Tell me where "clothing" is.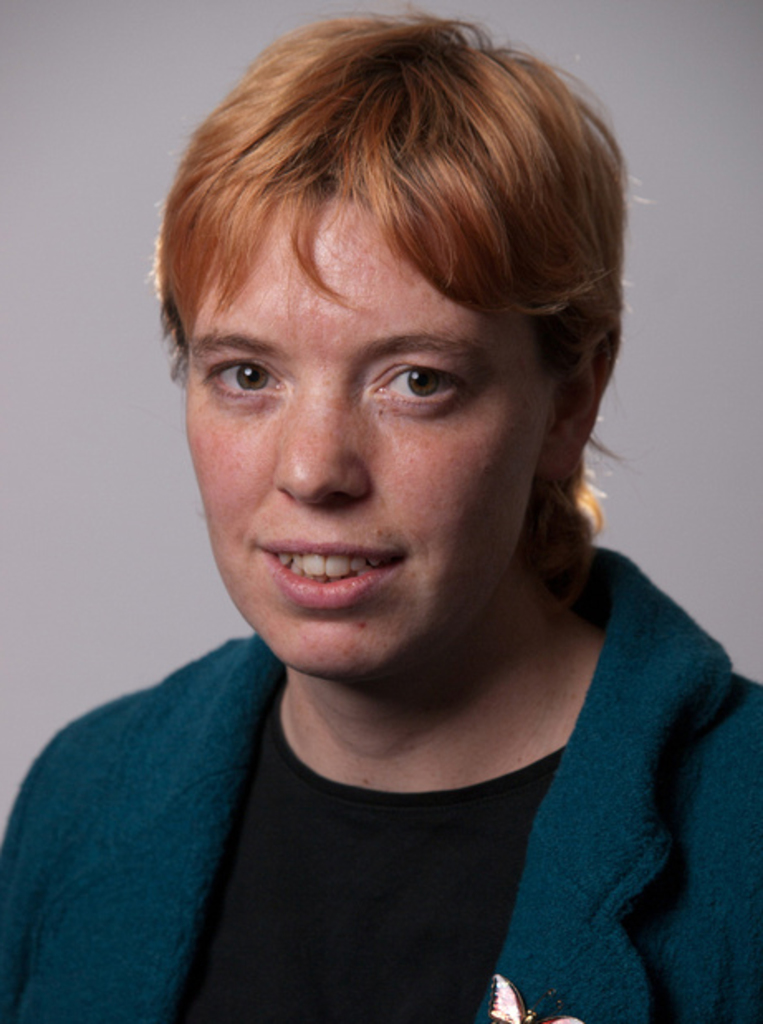
"clothing" is at <box>61,634,748,1009</box>.
